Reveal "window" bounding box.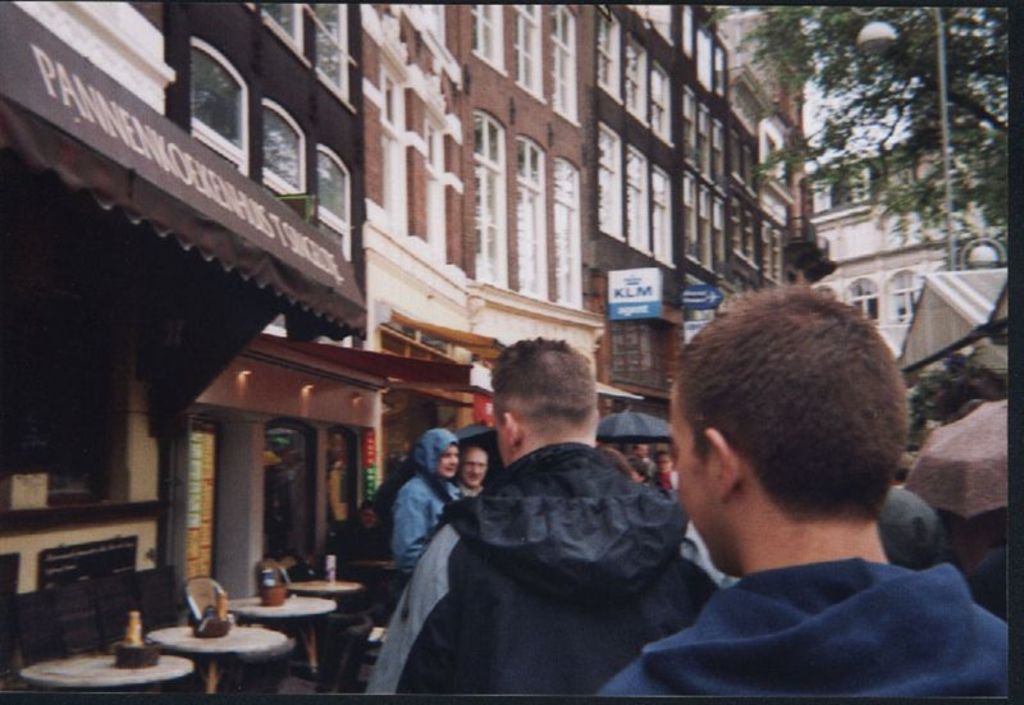
Revealed: rect(515, 0, 545, 100).
